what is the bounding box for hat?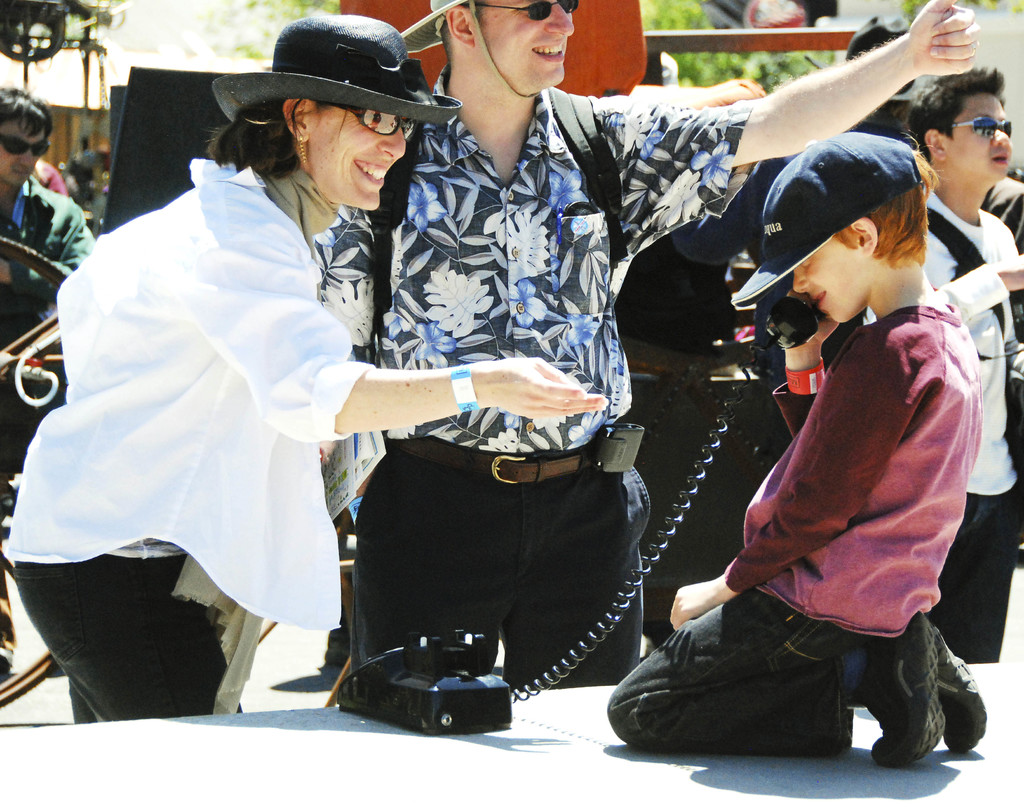
detection(728, 127, 924, 309).
